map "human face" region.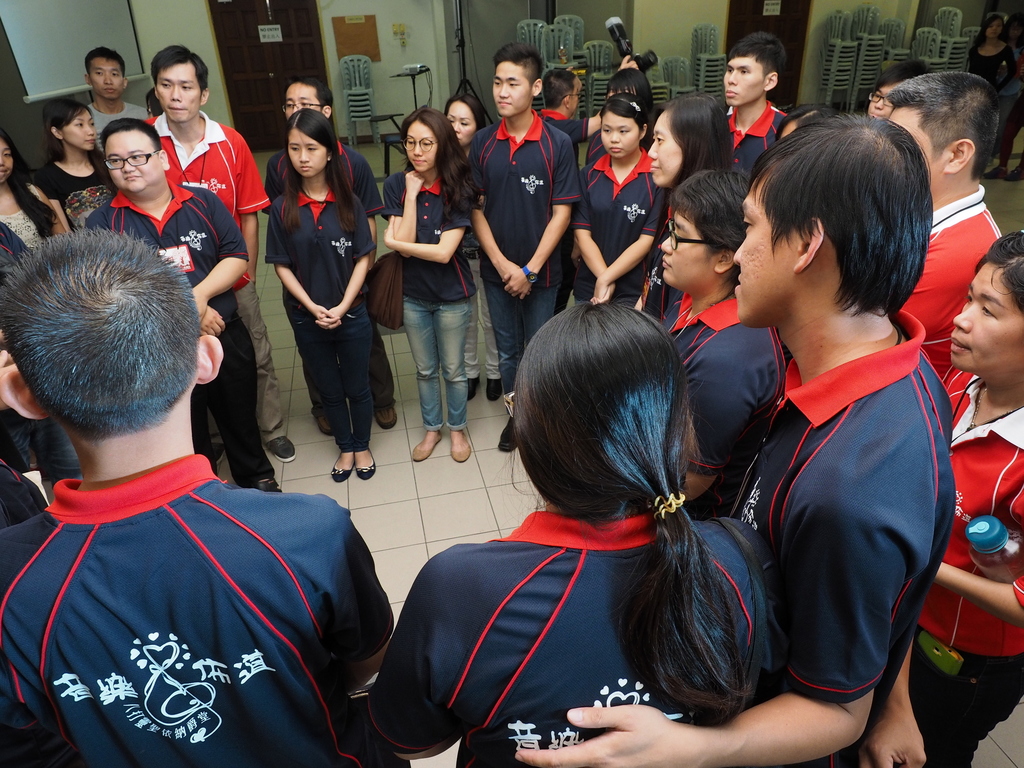
Mapped to [284, 83, 321, 121].
